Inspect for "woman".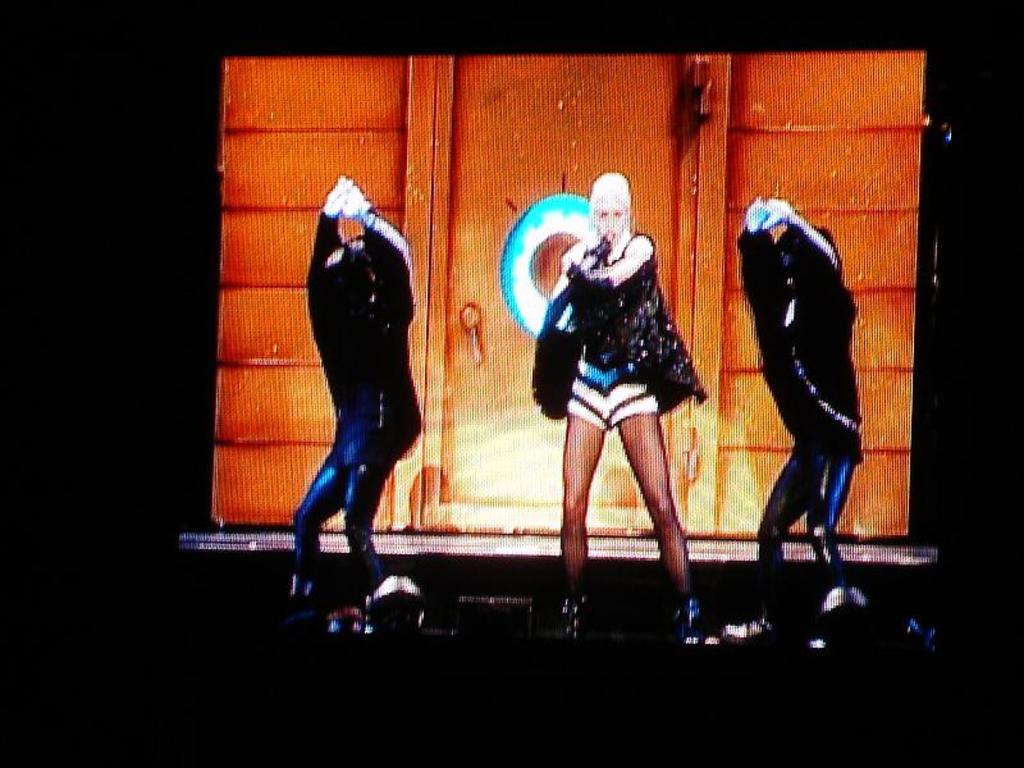
Inspection: 722:198:861:621.
